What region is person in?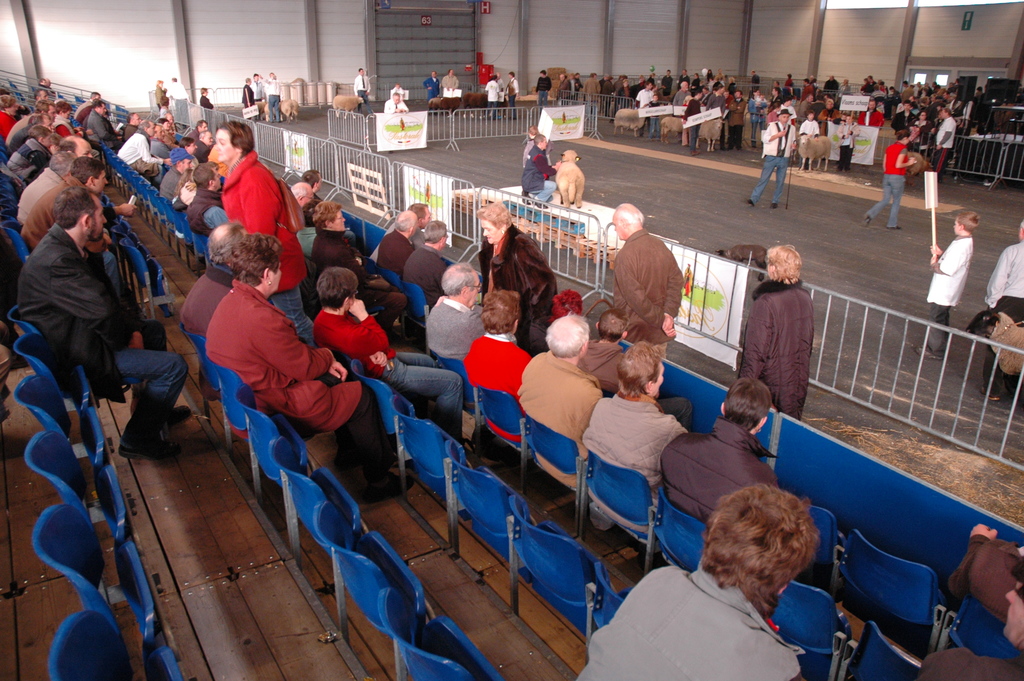
201:87:214:108.
